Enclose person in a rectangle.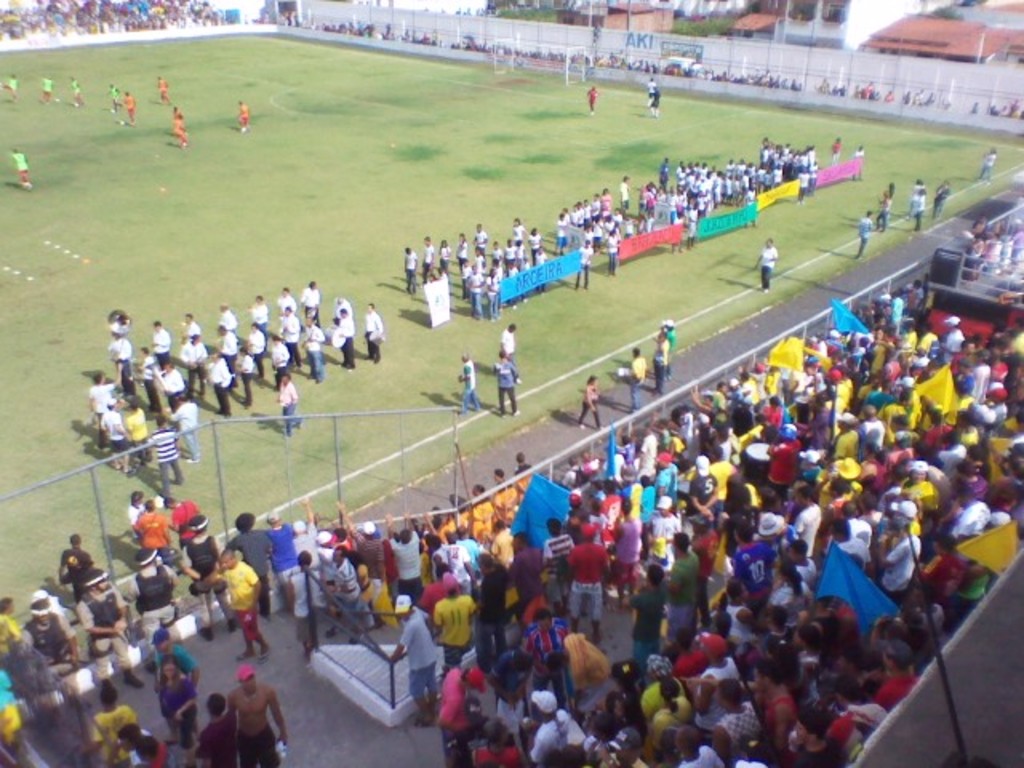
box=[120, 722, 171, 766].
